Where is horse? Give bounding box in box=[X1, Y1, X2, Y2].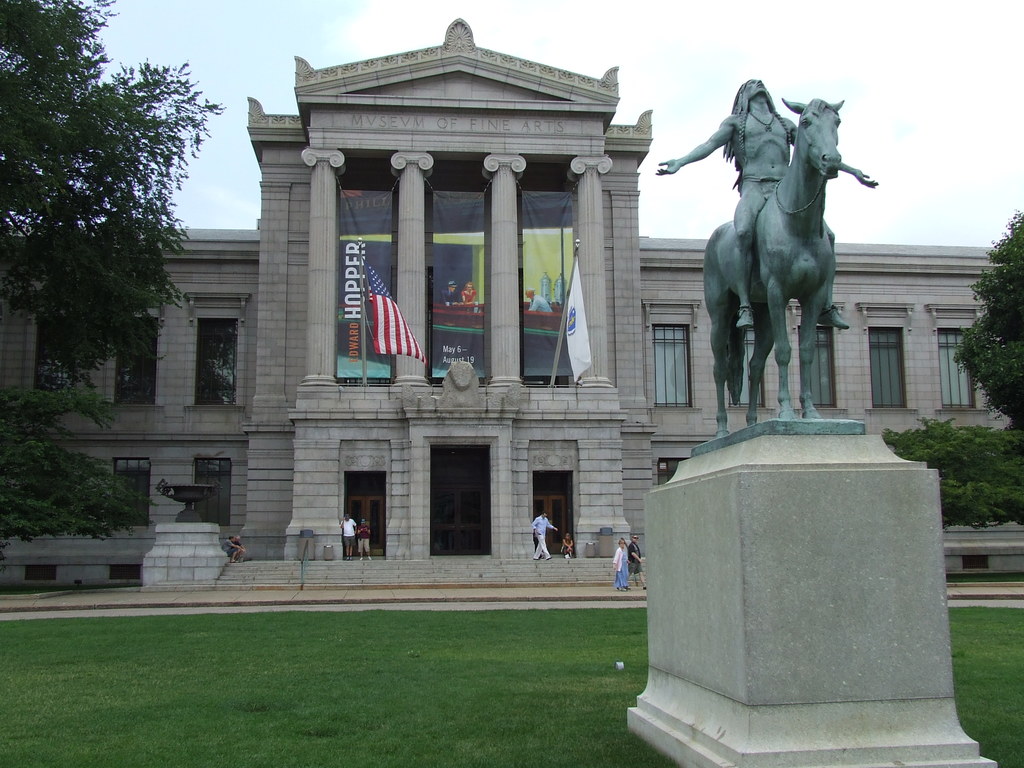
box=[700, 95, 844, 440].
